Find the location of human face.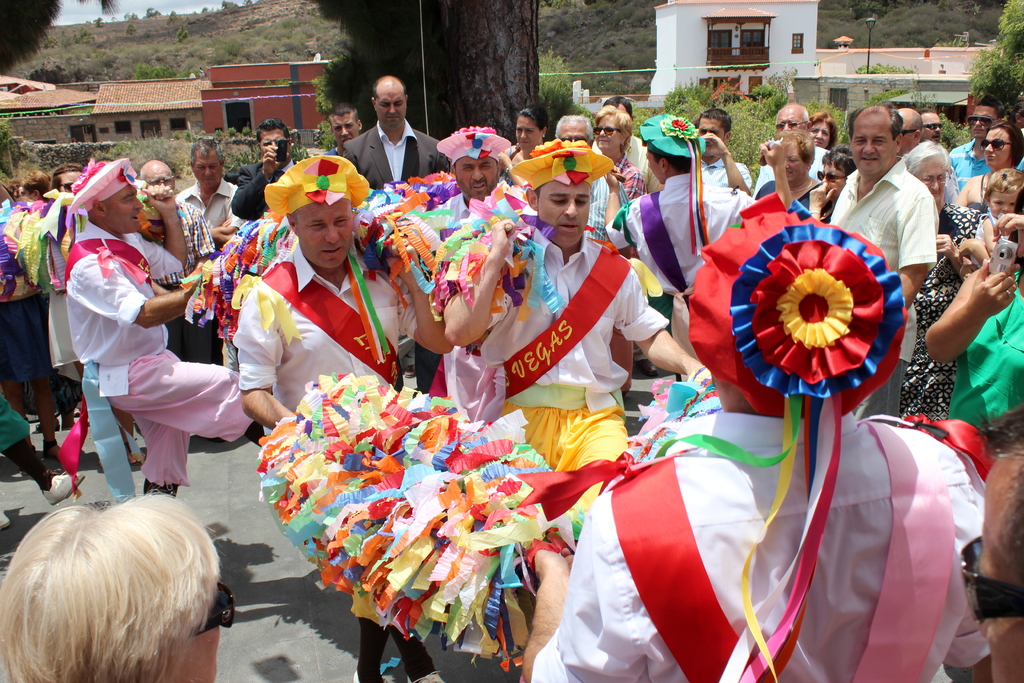
Location: l=140, t=165, r=175, b=199.
